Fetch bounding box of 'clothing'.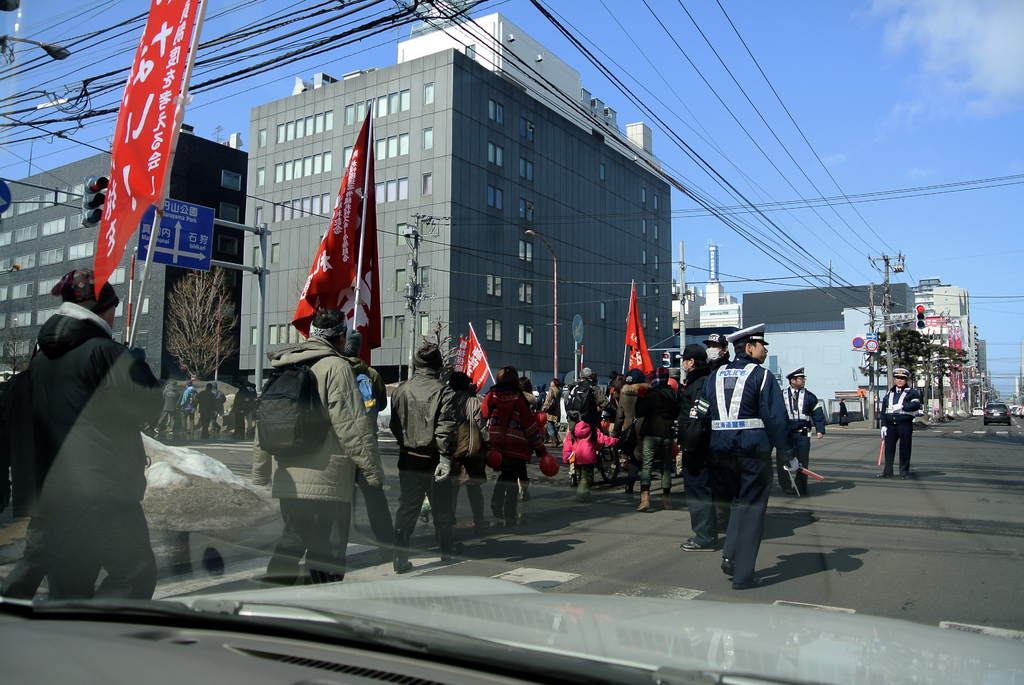
Bbox: 541 380 560 434.
